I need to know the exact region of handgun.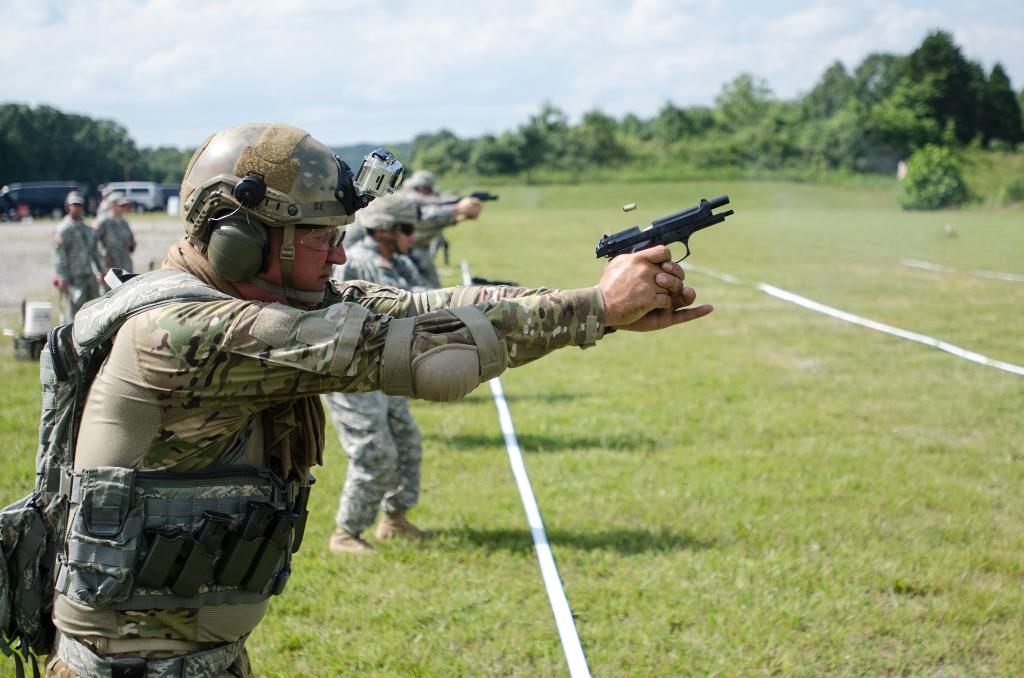
Region: select_region(470, 190, 499, 202).
